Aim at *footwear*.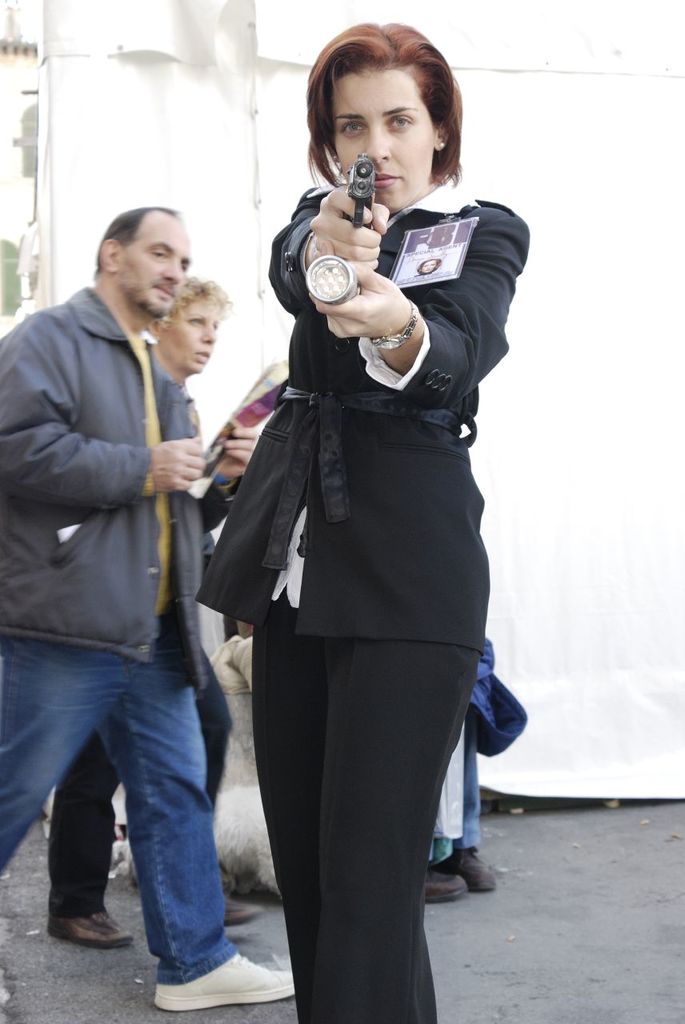
Aimed at {"x1": 441, "y1": 845, "x2": 508, "y2": 898}.
